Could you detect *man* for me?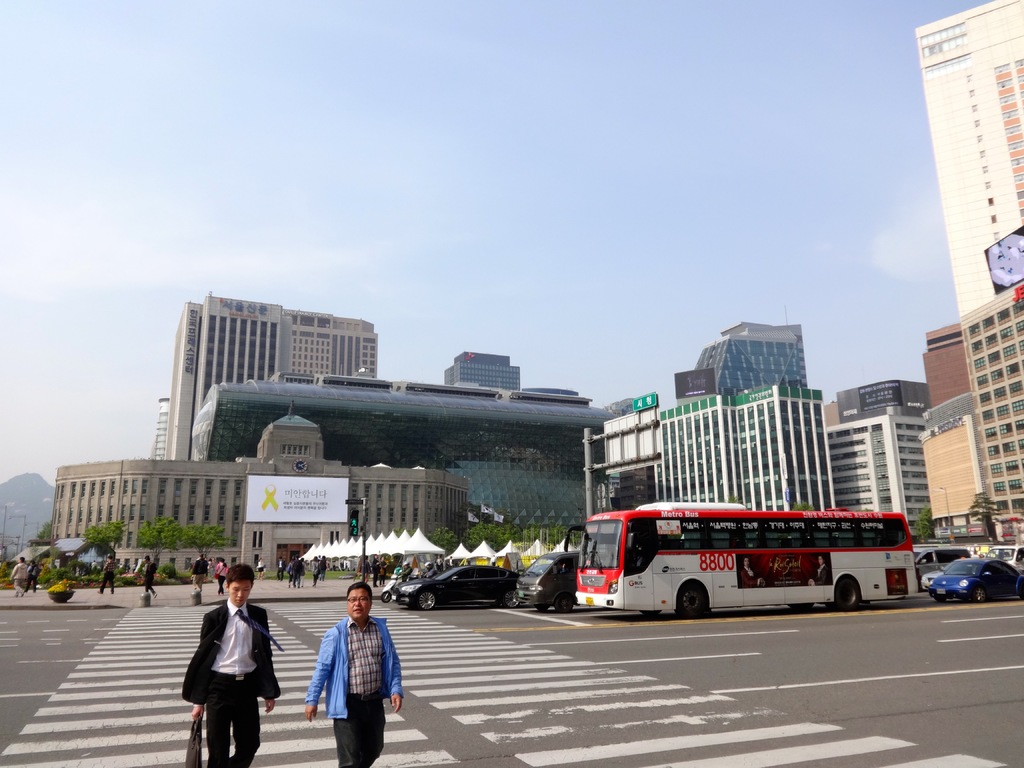
Detection result: x1=177, y1=575, x2=276, y2=759.
